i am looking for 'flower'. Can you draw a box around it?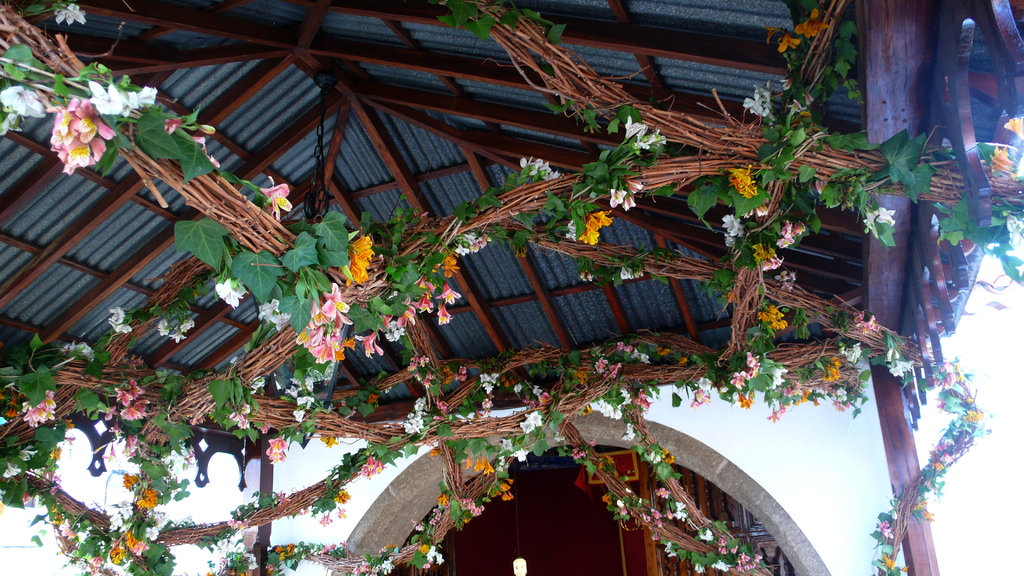
Sure, the bounding box is x1=518 y1=157 x2=556 y2=175.
